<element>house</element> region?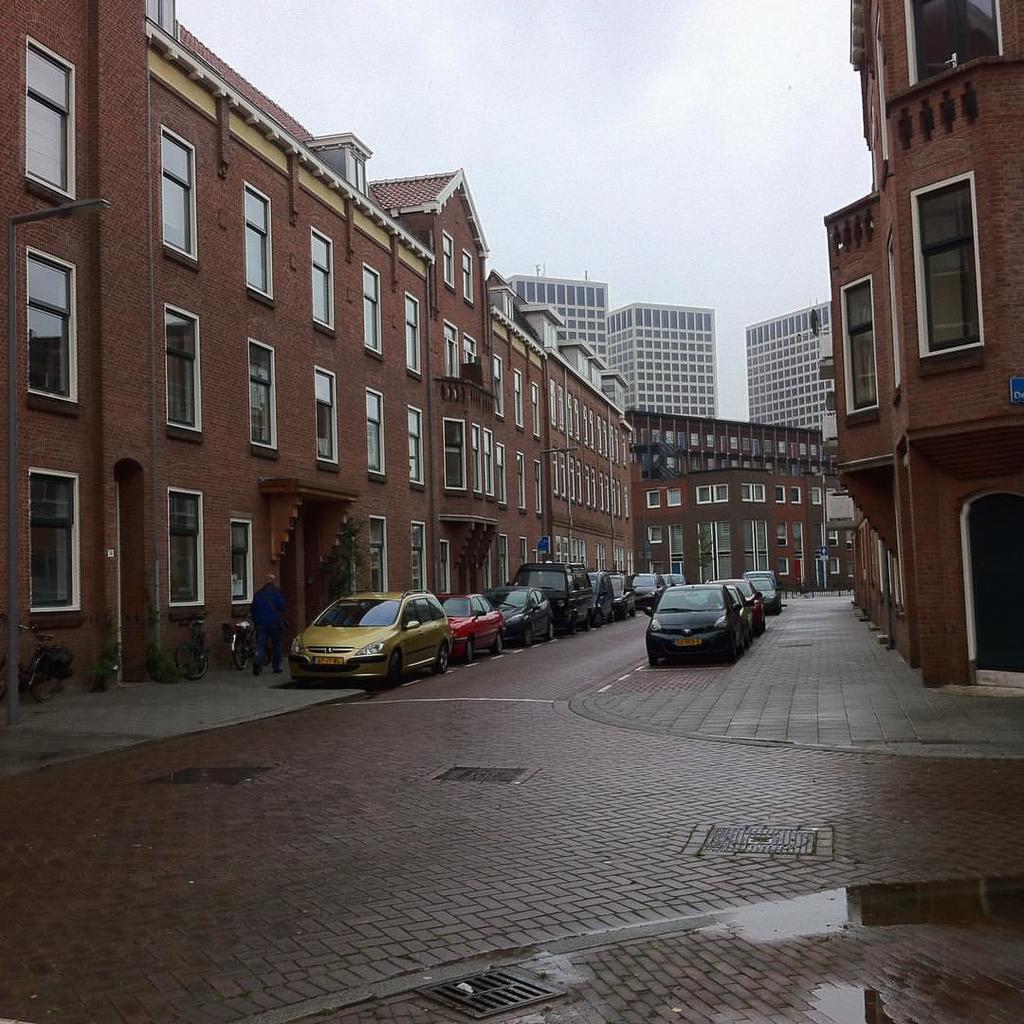
{"left": 493, "top": 300, "right": 640, "bottom": 620}
